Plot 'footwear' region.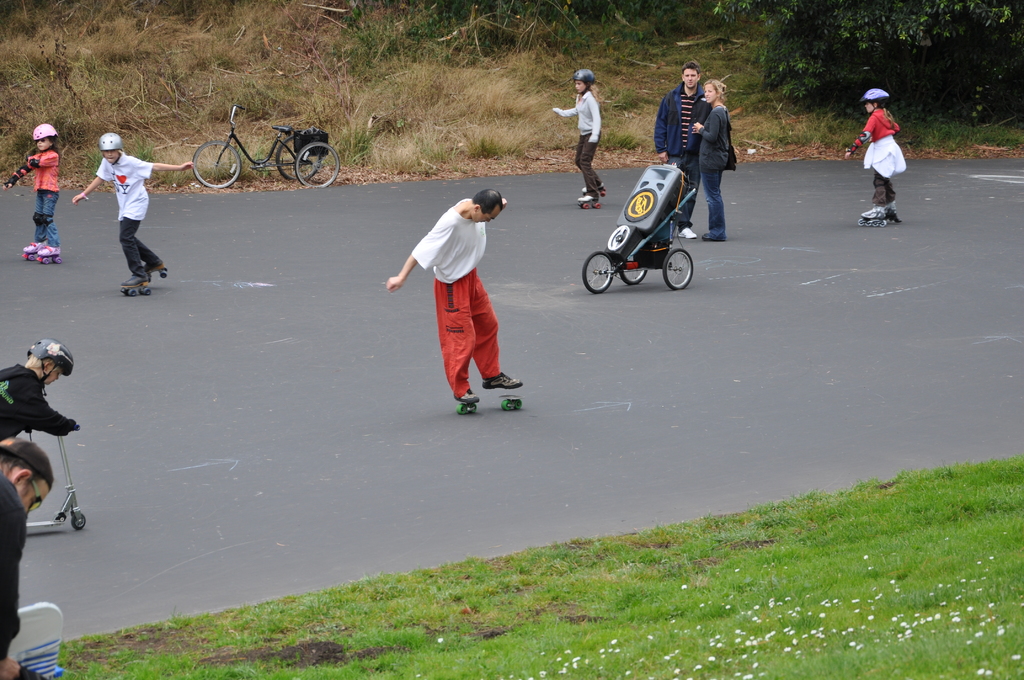
Plotted at crop(36, 246, 60, 255).
